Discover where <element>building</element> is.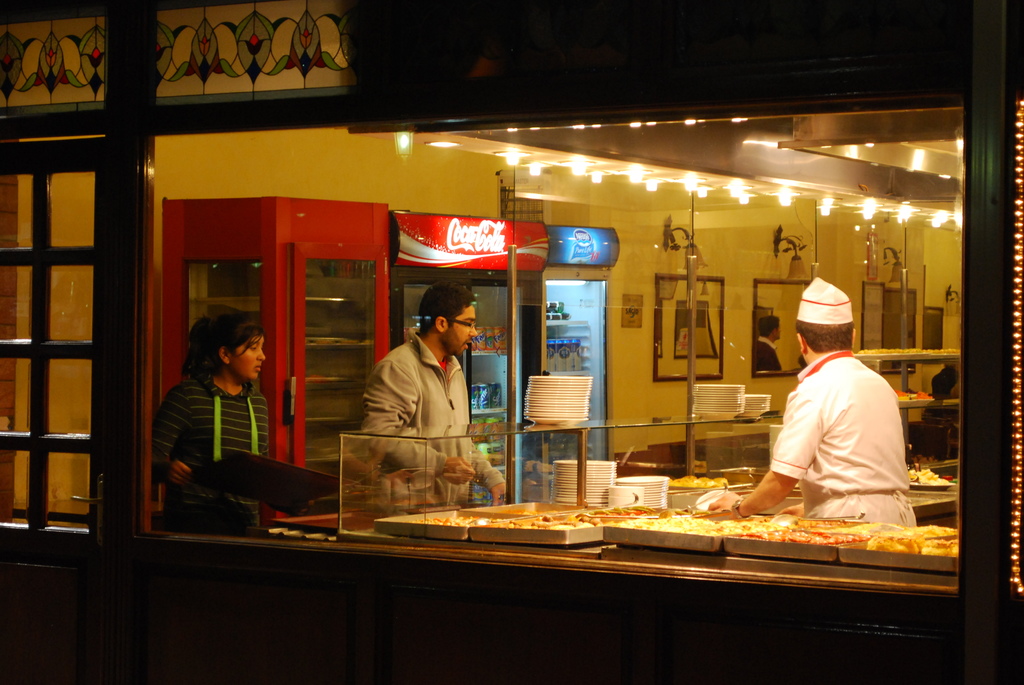
Discovered at 0:0:1023:684.
